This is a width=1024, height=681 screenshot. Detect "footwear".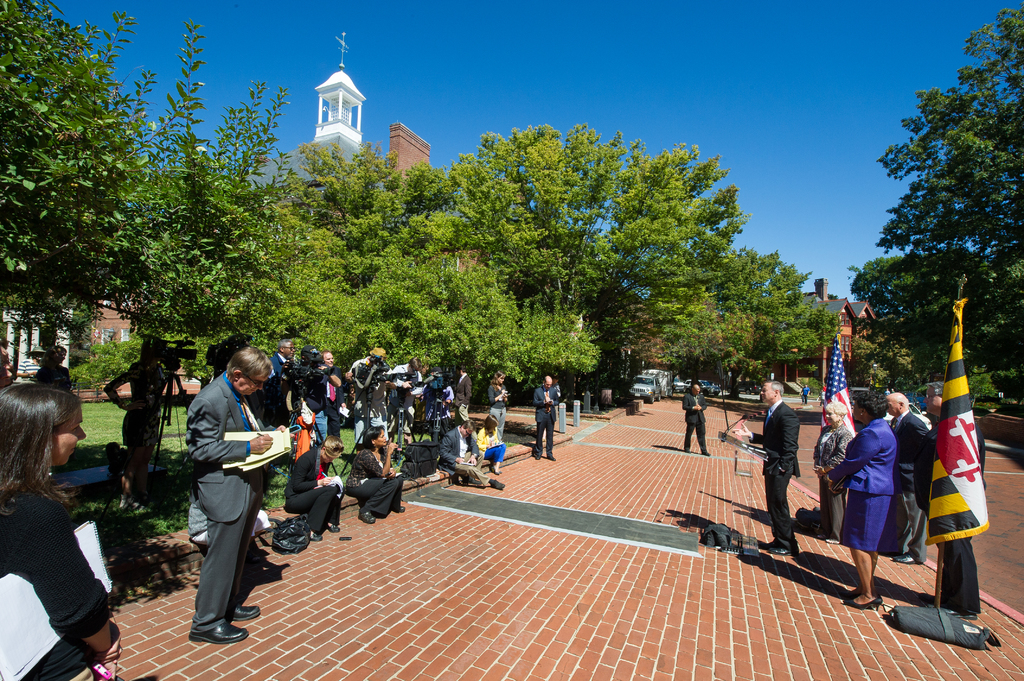
region(308, 530, 321, 545).
